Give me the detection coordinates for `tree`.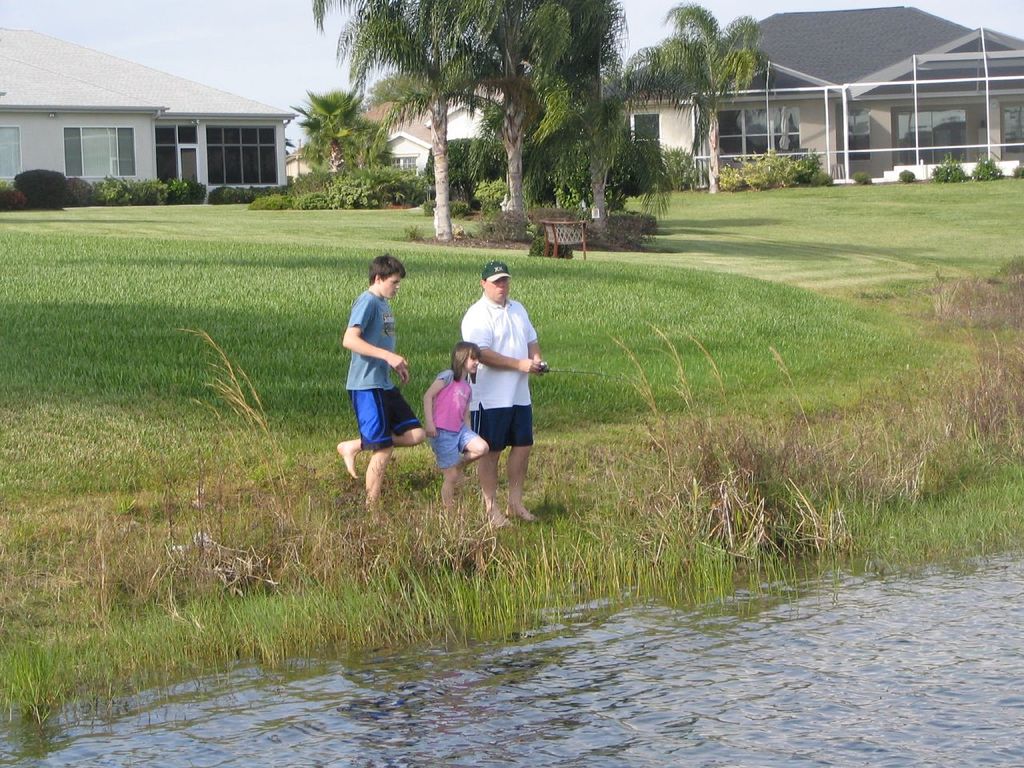
l=625, t=3, r=761, b=197.
